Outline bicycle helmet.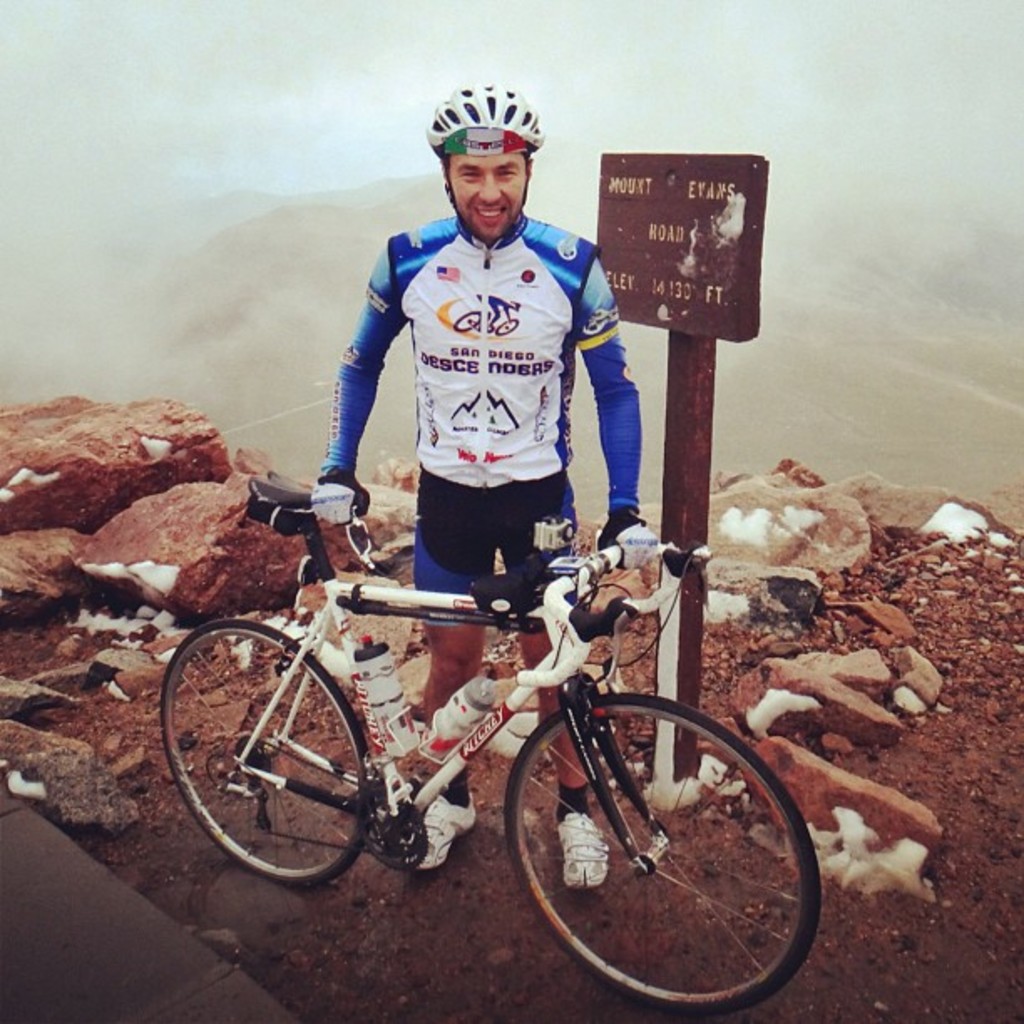
Outline: (423, 85, 544, 159).
